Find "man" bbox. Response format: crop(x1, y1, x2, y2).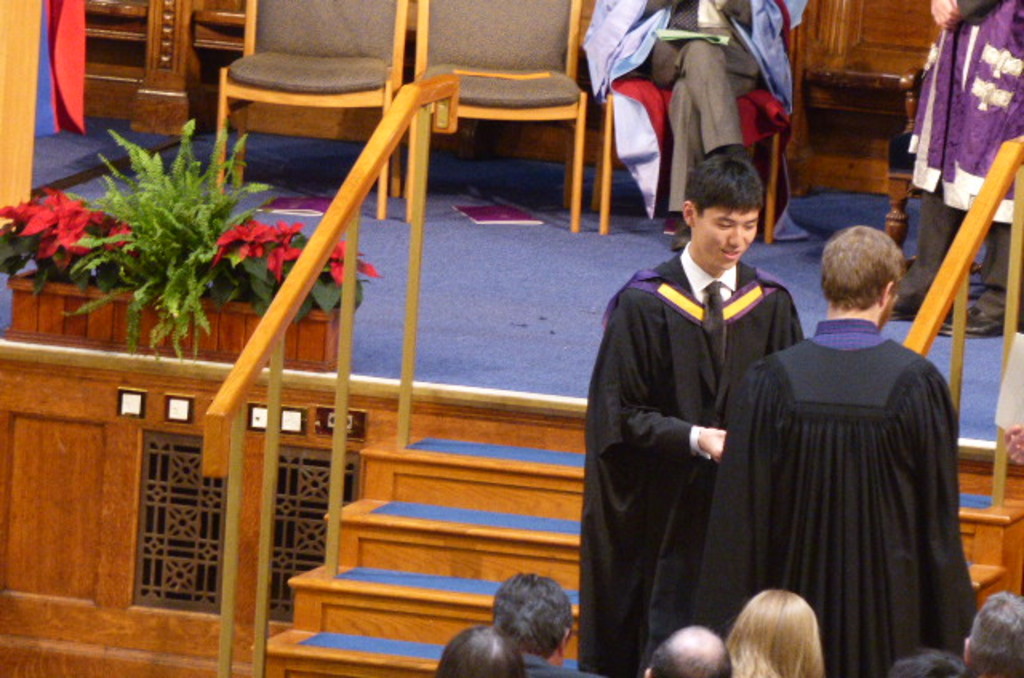
crop(690, 221, 976, 676).
